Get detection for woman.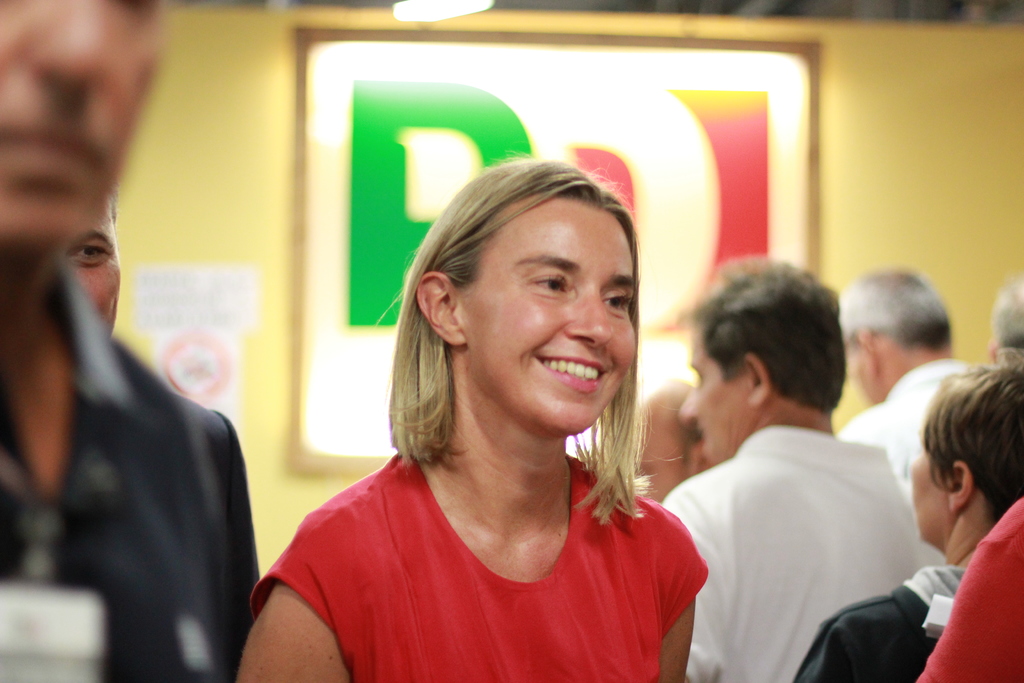
Detection: [271, 154, 724, 655].
